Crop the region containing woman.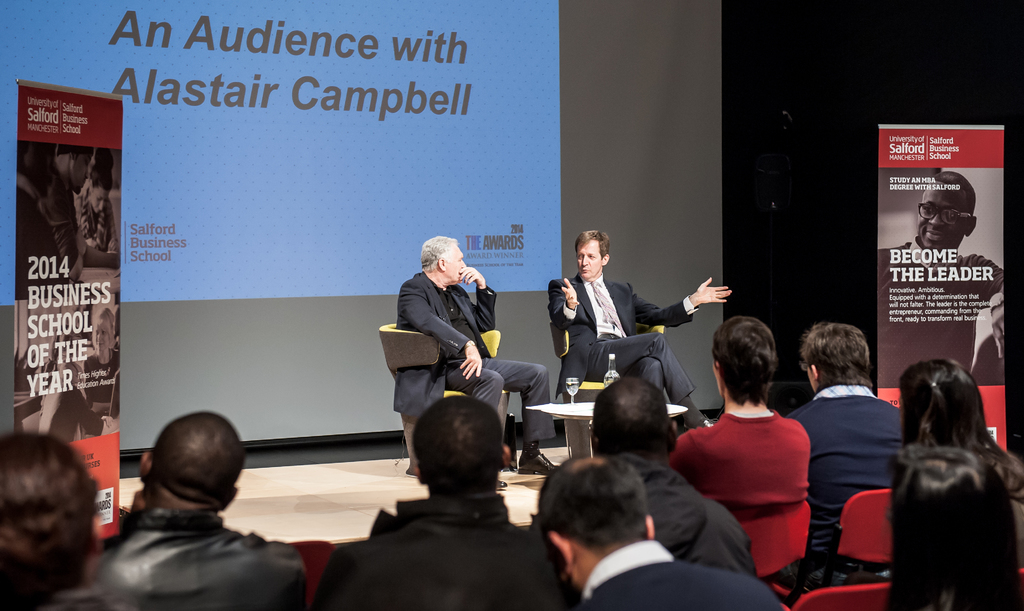
Crop region: {"left": 900, "top": 355, "right": 1023, "bottom": 498}.
